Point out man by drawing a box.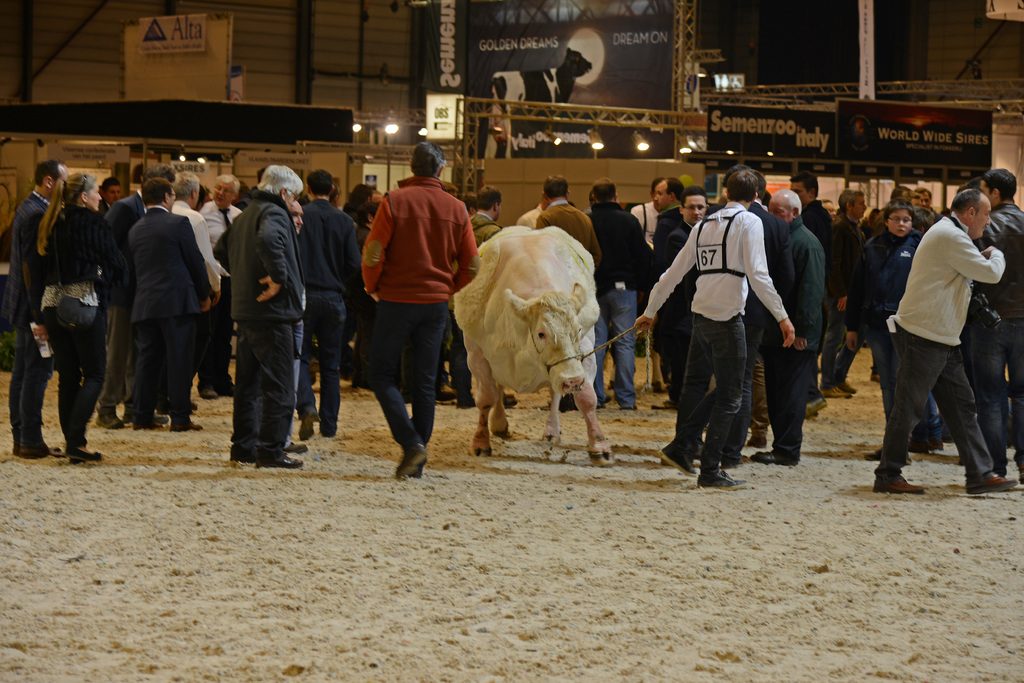
select_region(788, 169, 841, 245).
